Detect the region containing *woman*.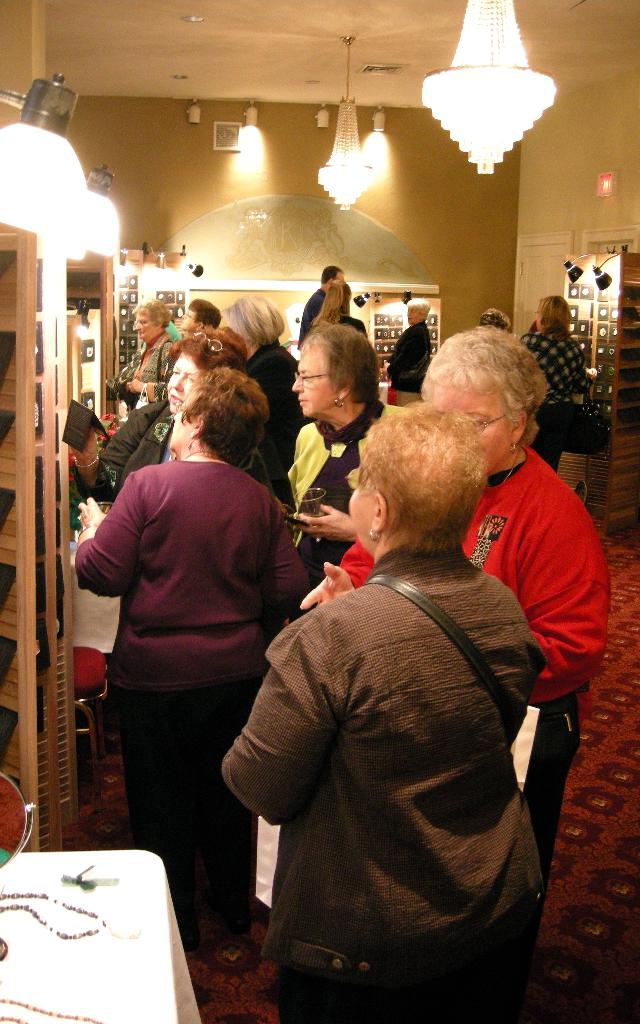
<bbox>296, 323, 609, 900</bbox>.
